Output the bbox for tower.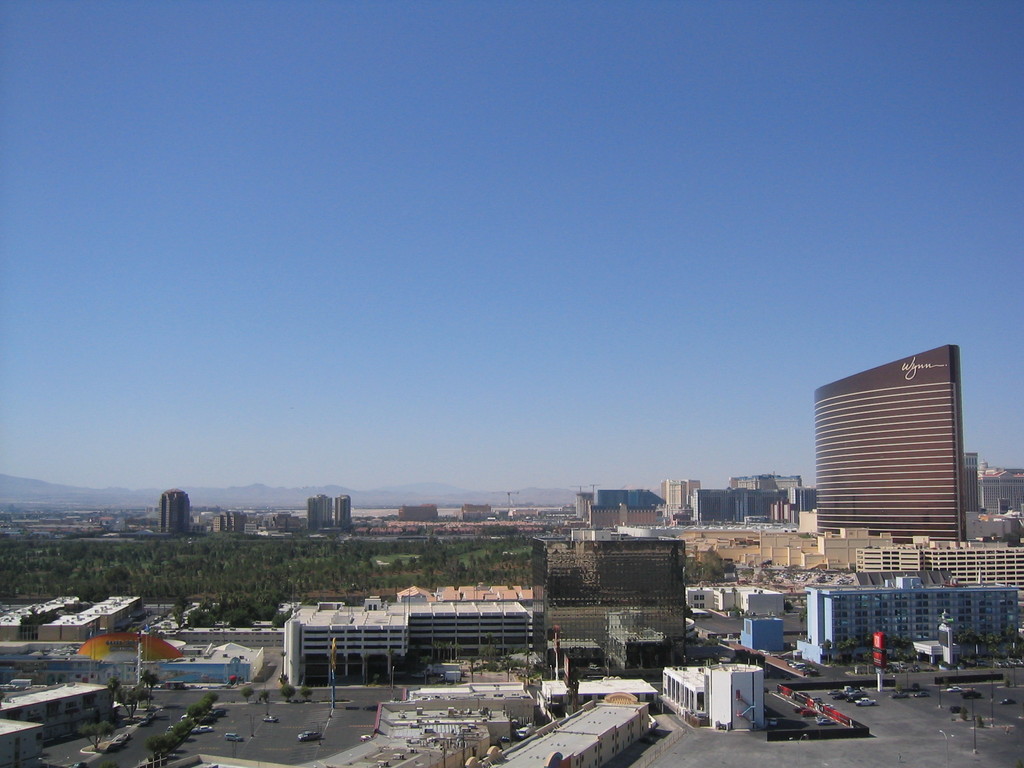
crop(956, 444, 990, 523).
